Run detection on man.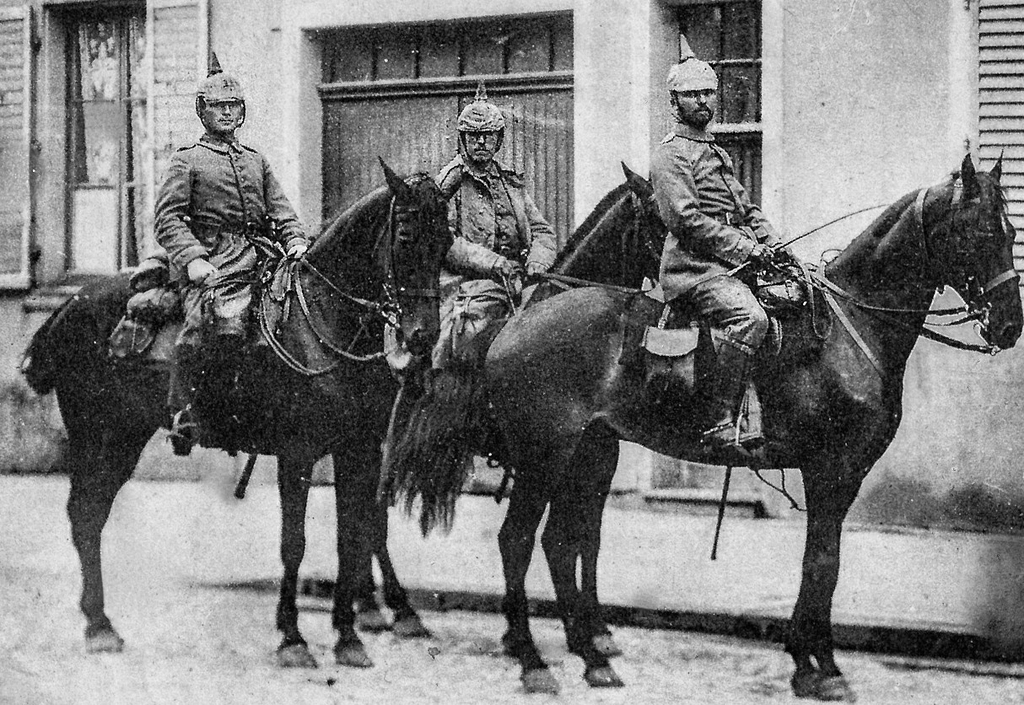
Result: x1=154, y1=51, x2=311, y2=455.
